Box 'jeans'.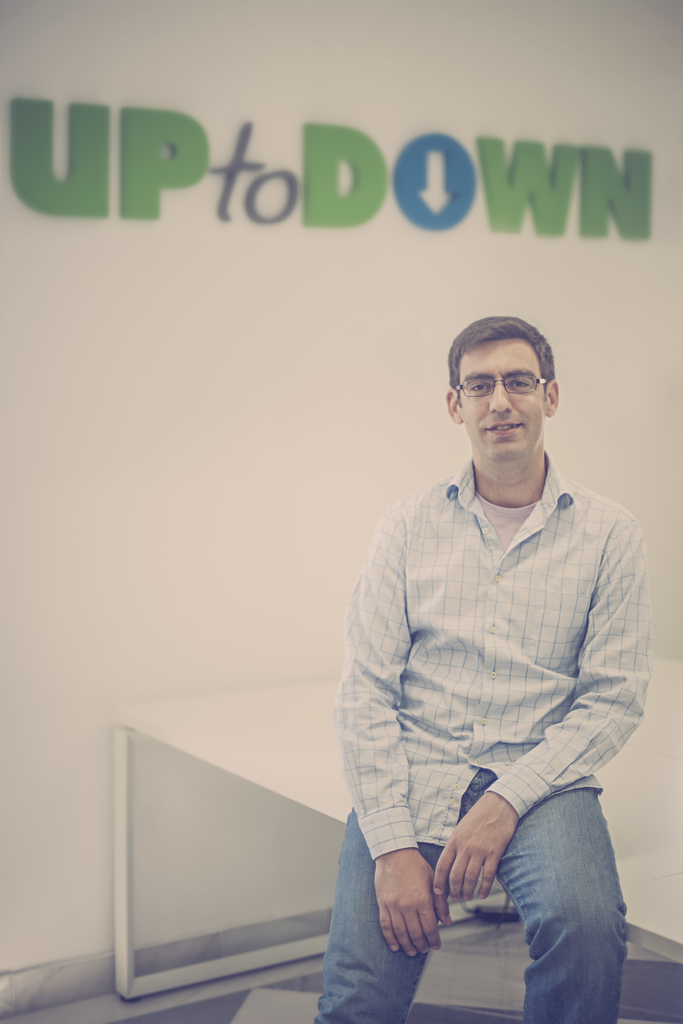
331/808/626/1005.
